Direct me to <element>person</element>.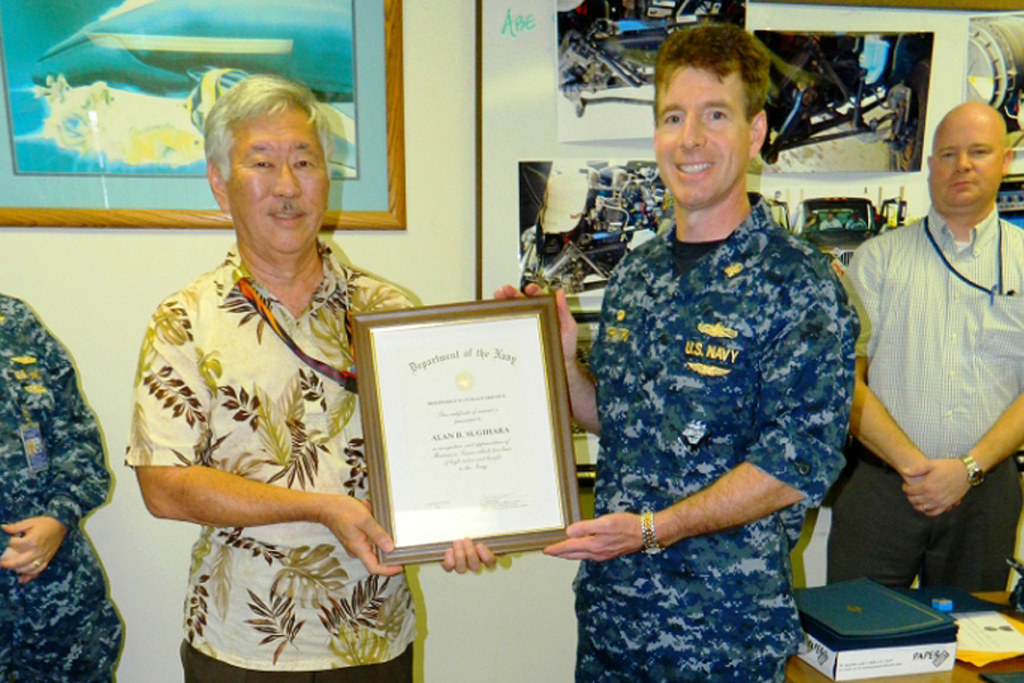
Direction: bbox=(815, 209, 841, 229).
